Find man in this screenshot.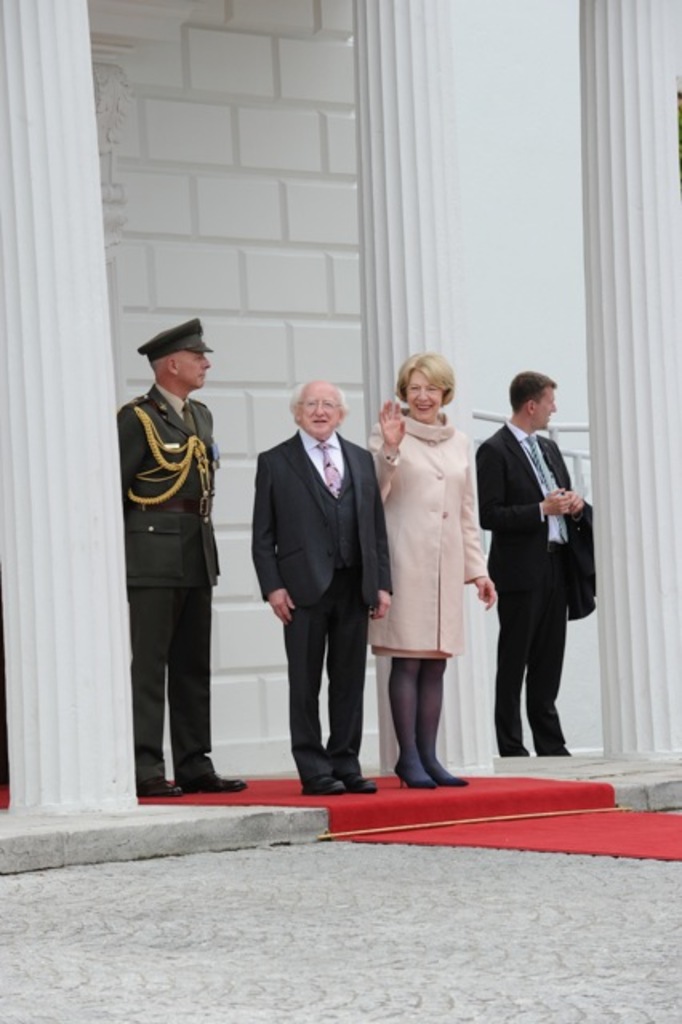
The bounding box for man is (472,370,591,755).
